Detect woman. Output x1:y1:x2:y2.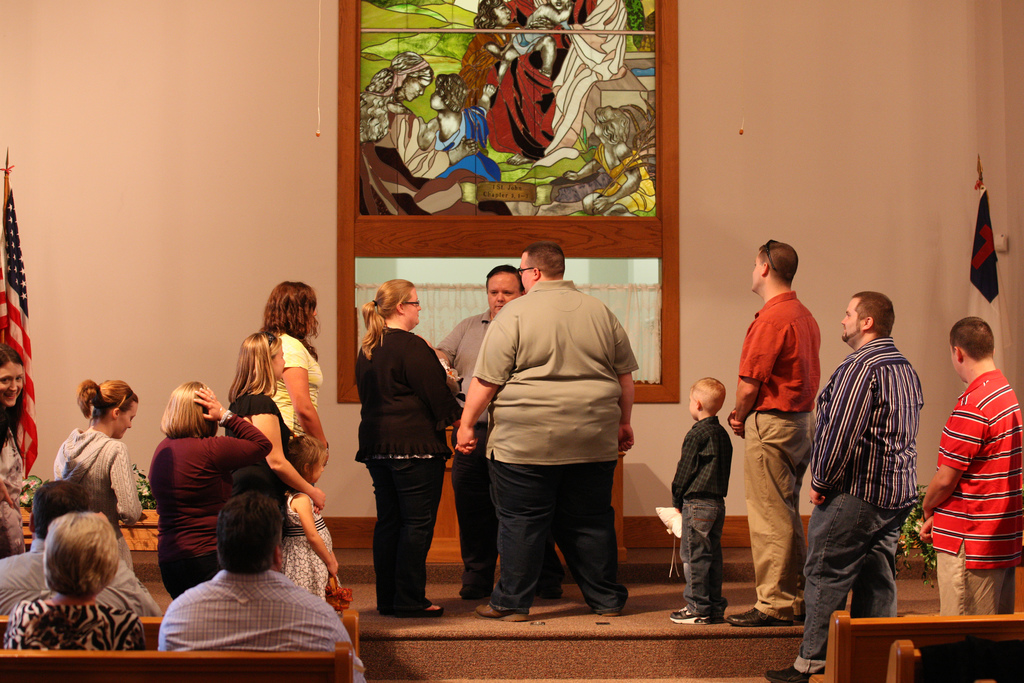
348:271:454:627.
